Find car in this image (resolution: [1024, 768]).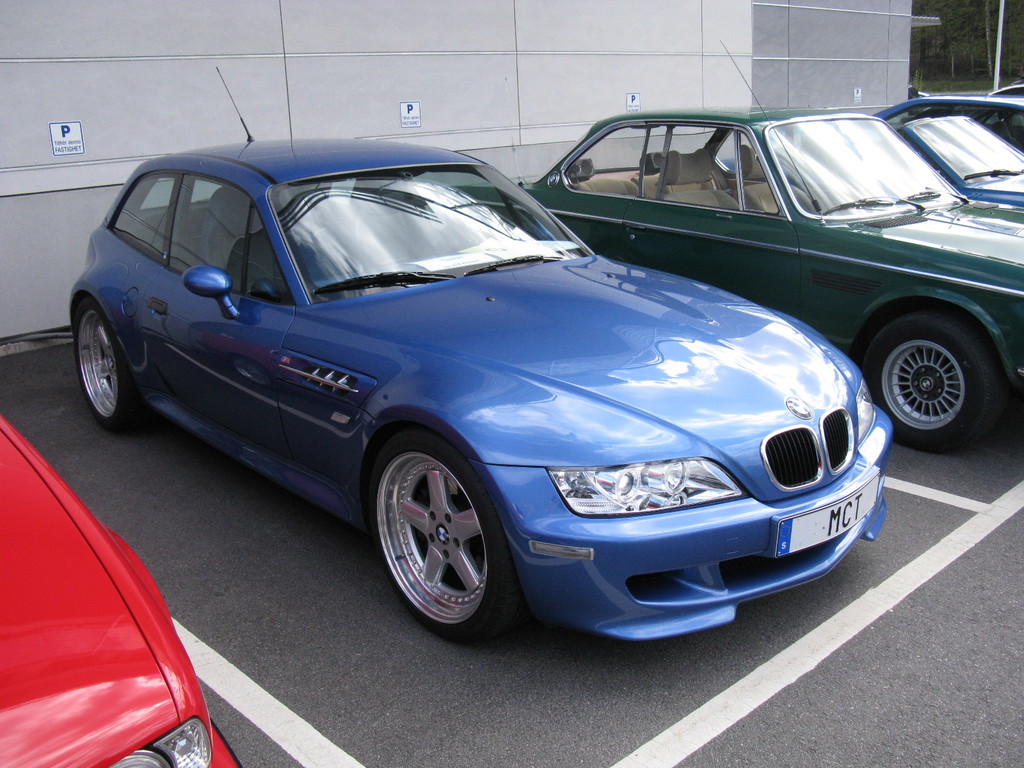
0,406,243,767.
